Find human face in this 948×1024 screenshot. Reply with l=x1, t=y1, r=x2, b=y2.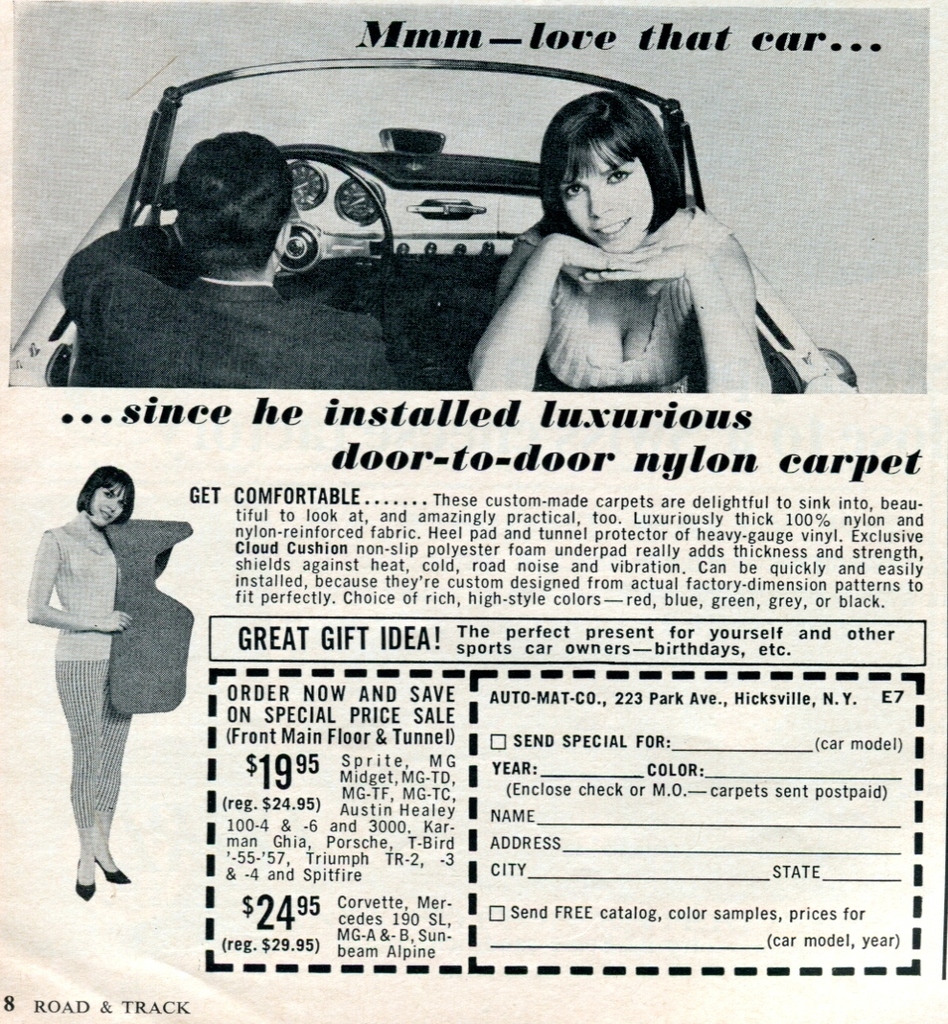
l=90, t=477, r=134, b=531.
